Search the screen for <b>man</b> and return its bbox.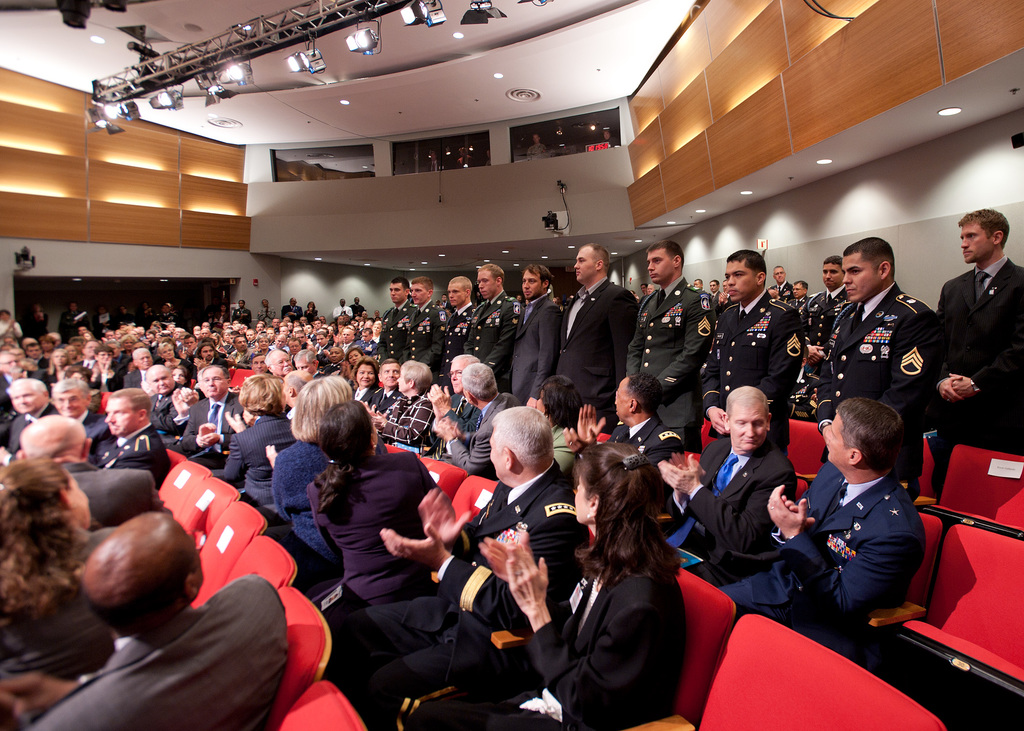
Found: [99, 390, 166, 496].
